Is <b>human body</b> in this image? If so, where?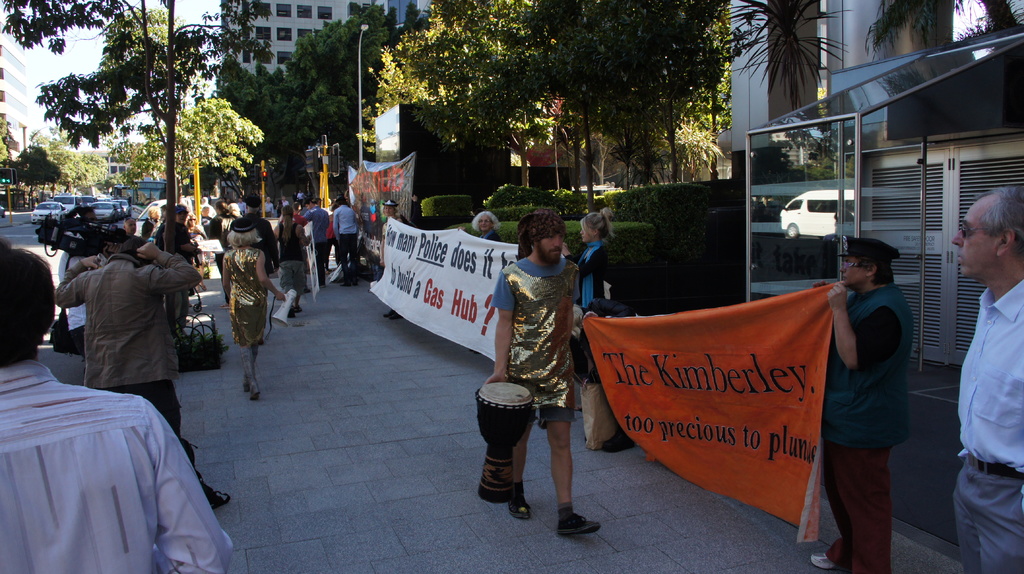
Yes, at rect(376, 216, 413, 322).
